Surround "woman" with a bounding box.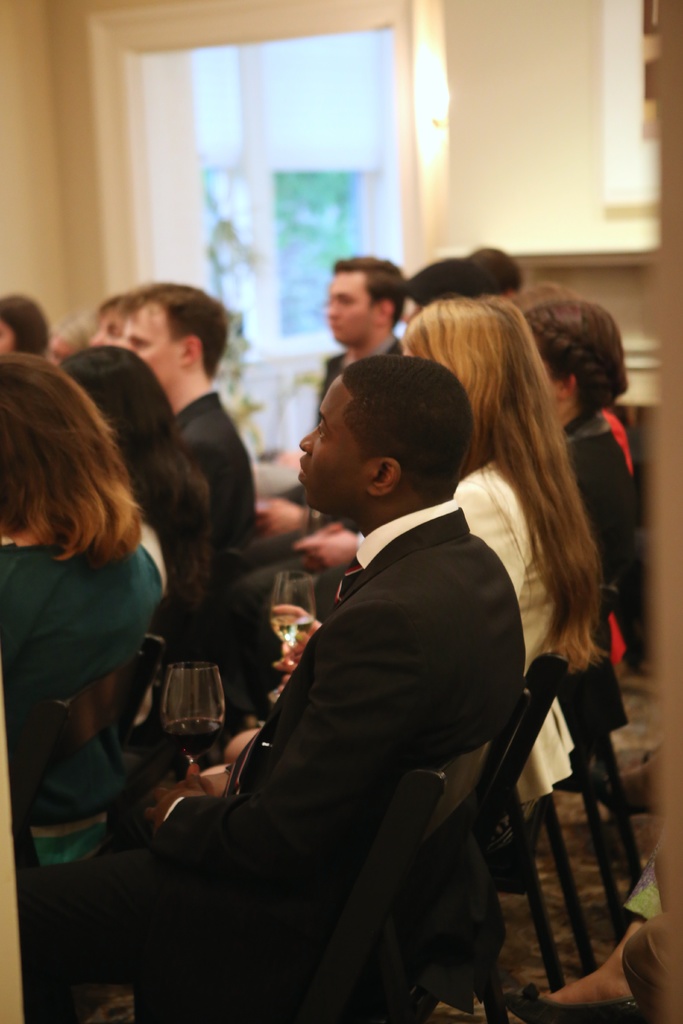
<bbox>115, 282, 292, 659</bbox>.
